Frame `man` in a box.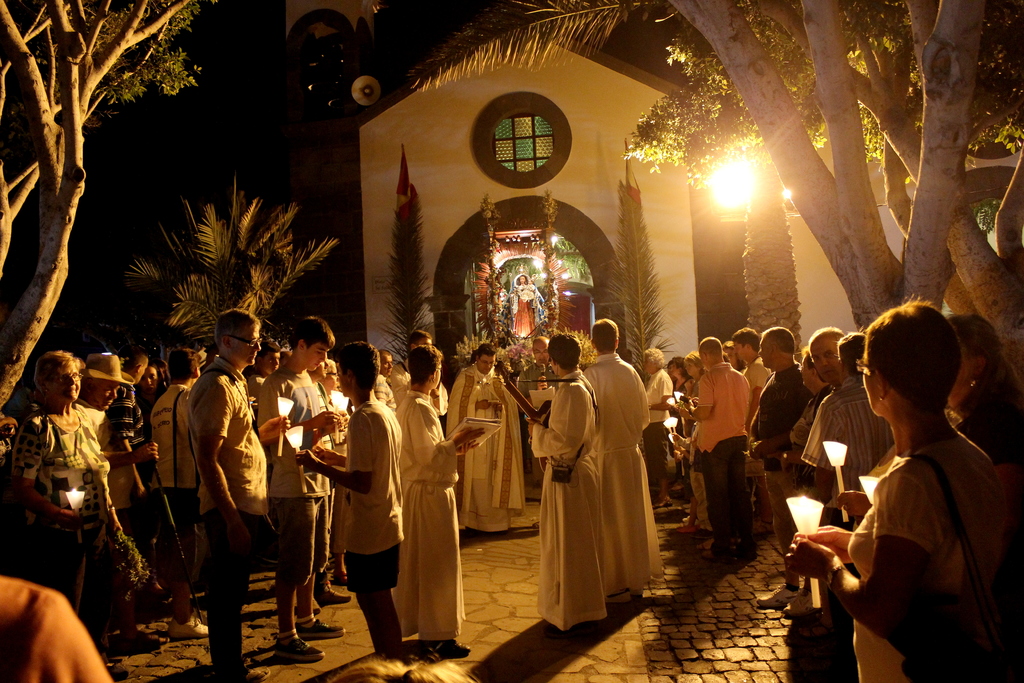
bbox=[399, 352, 474, 662].
